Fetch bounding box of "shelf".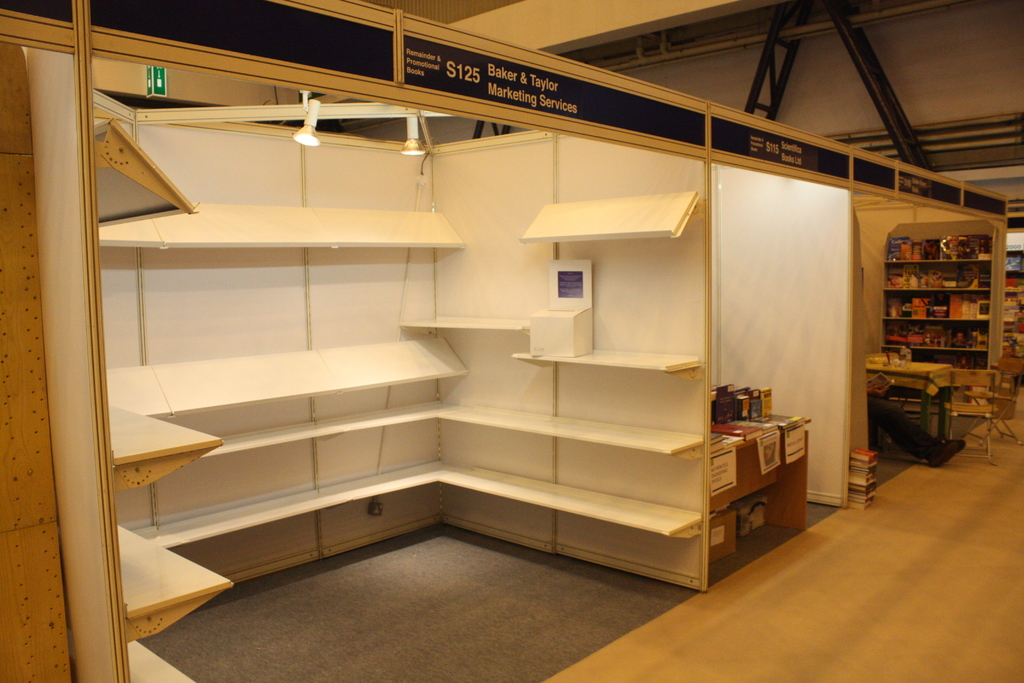
Bbox: (113,454,450,547).
